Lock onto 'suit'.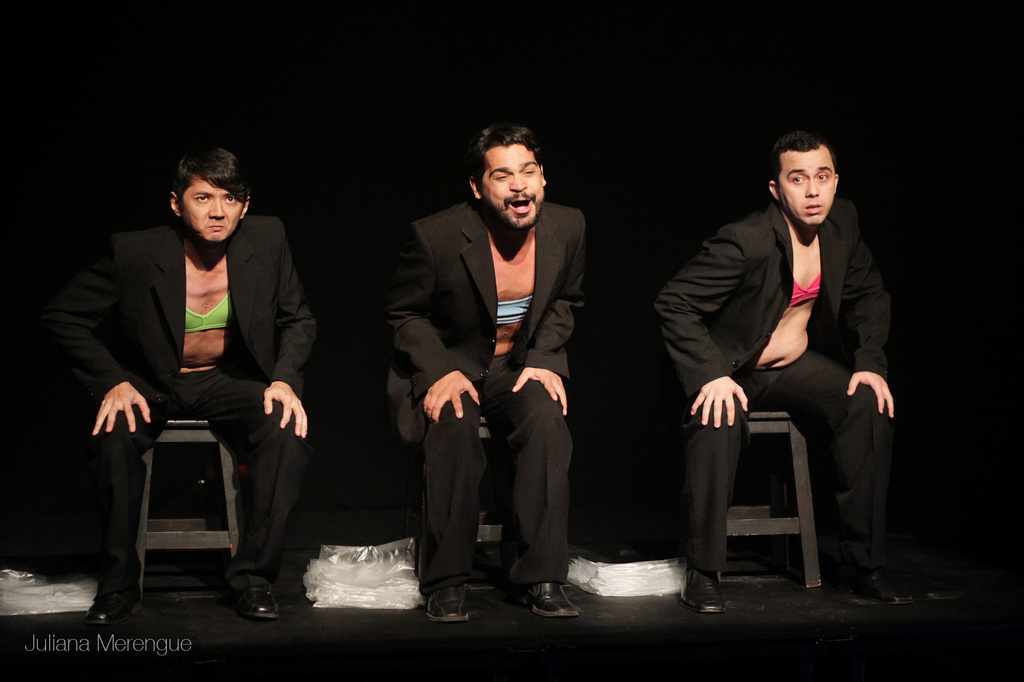
Locked: 400 146 595 607.
